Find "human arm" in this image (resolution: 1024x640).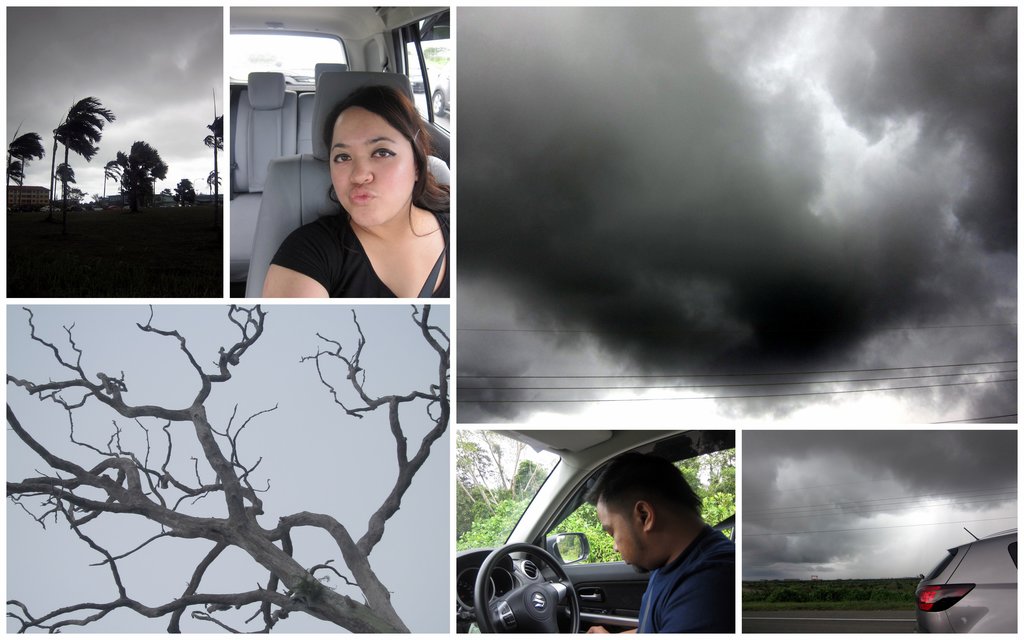
x1=246 y1=230 x2=319 y2=308.
